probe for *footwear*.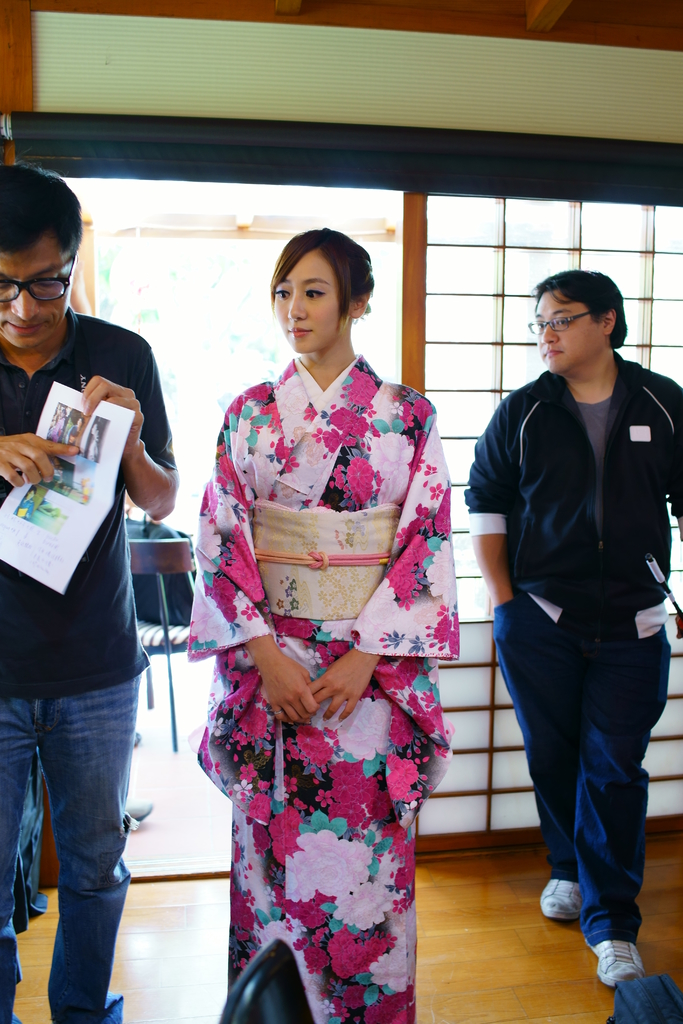
Probe result: bbox(124, 793, 157, 824).
